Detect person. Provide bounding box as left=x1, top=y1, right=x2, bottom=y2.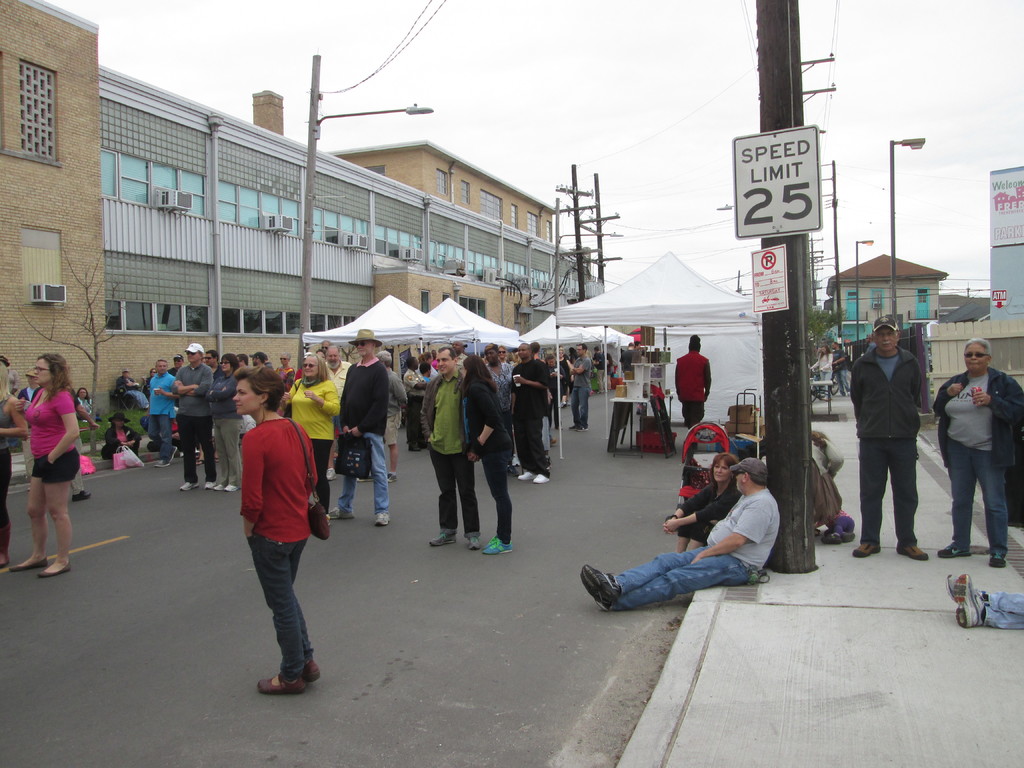
left=329, top=325, right=387, bottom=527.
